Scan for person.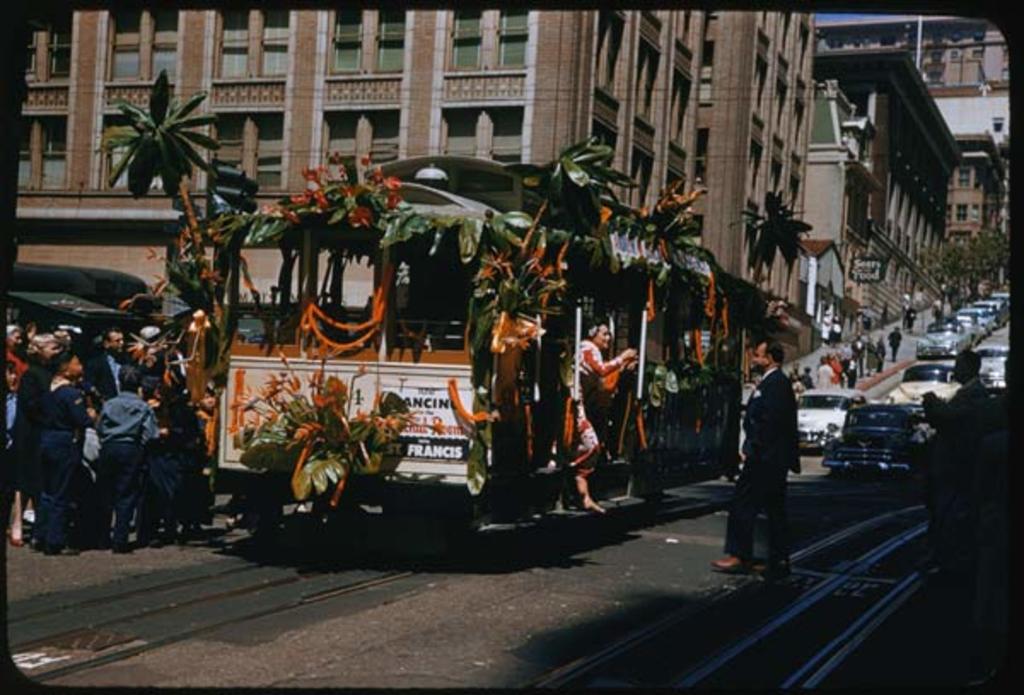
Scan result: <region>703, 333, 800, 586</region>.
